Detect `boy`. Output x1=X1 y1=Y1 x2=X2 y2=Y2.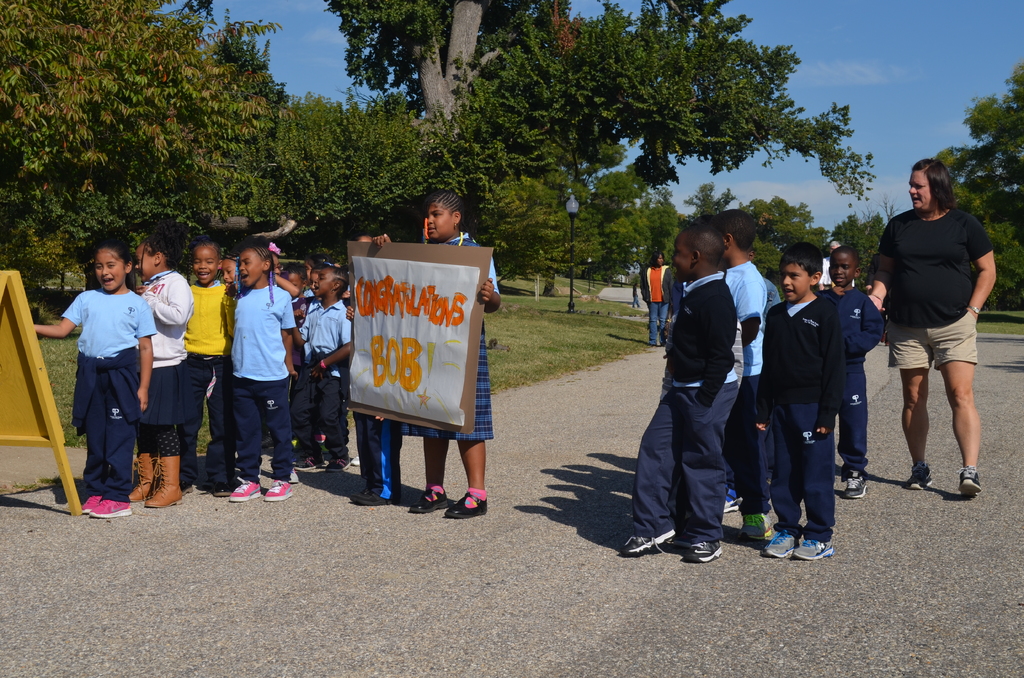
x1=813 y1=253 x2=879 y2=496.
